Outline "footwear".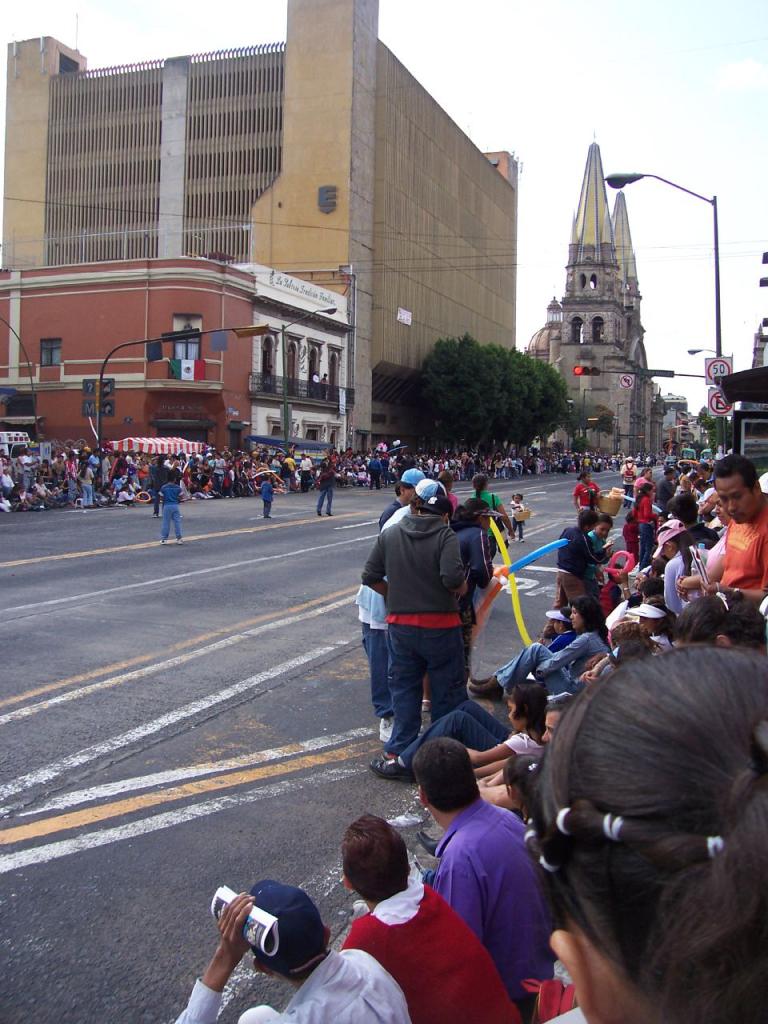
Outline: (x1=376, y1=713, x2=394, y2=744).
